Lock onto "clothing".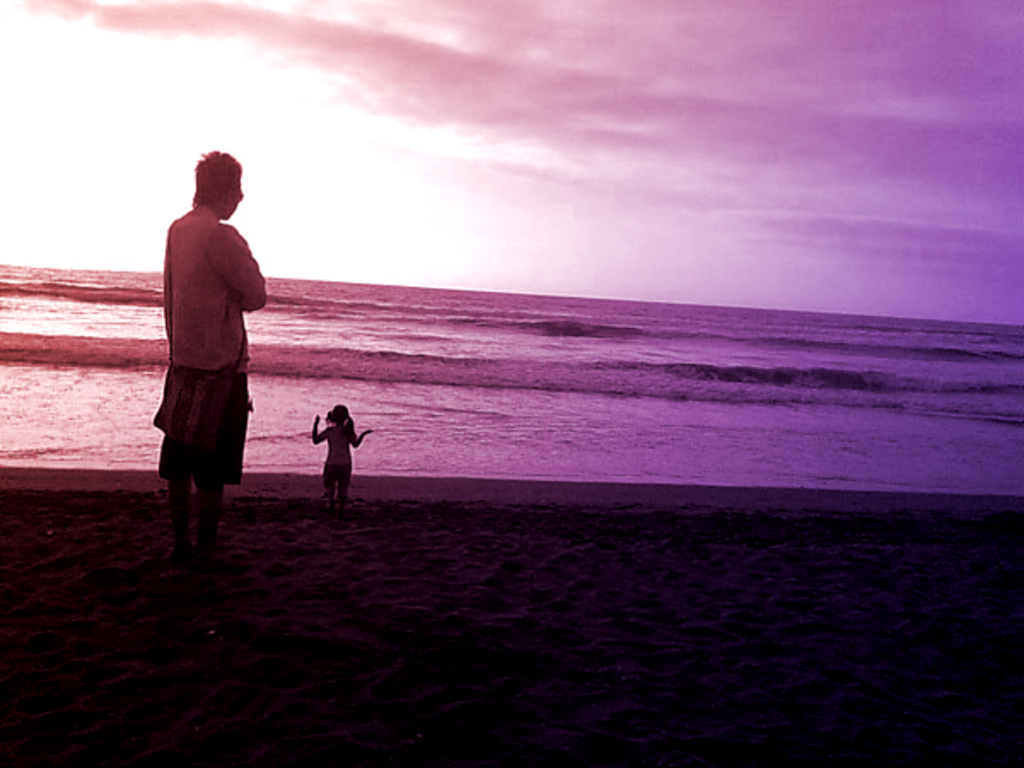
Locked: box=[147, 172, 268, 521].
